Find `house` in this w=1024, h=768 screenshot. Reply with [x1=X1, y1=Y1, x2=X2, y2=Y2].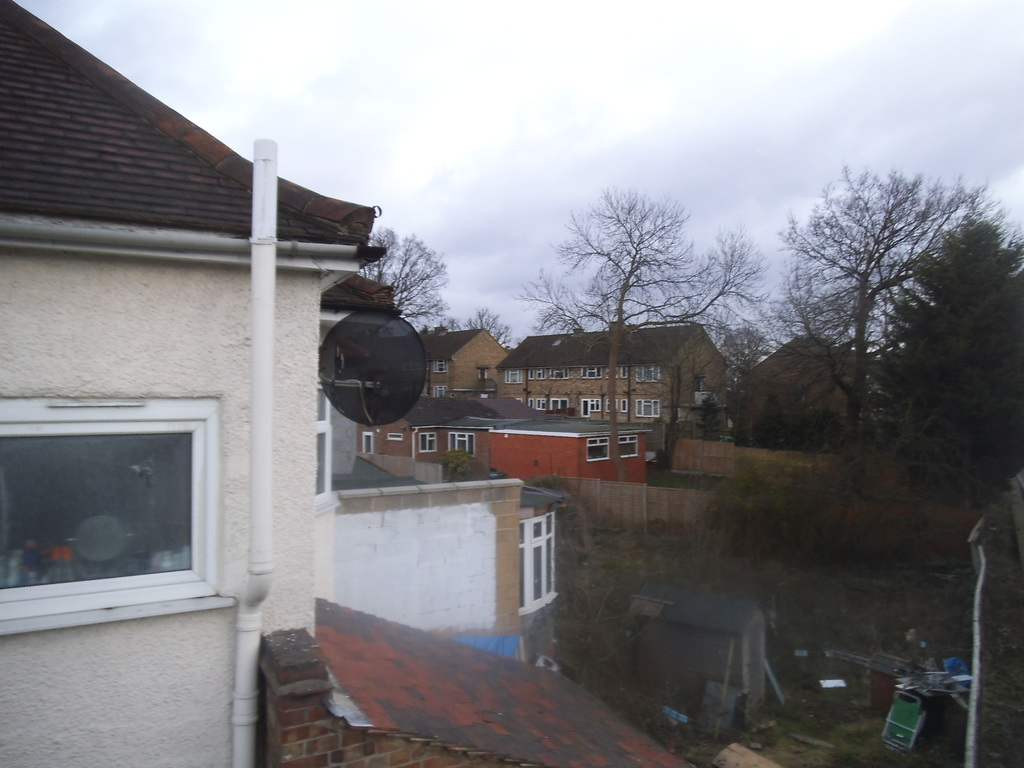
[x1=0, y1=20, x2=666, y2=759].
